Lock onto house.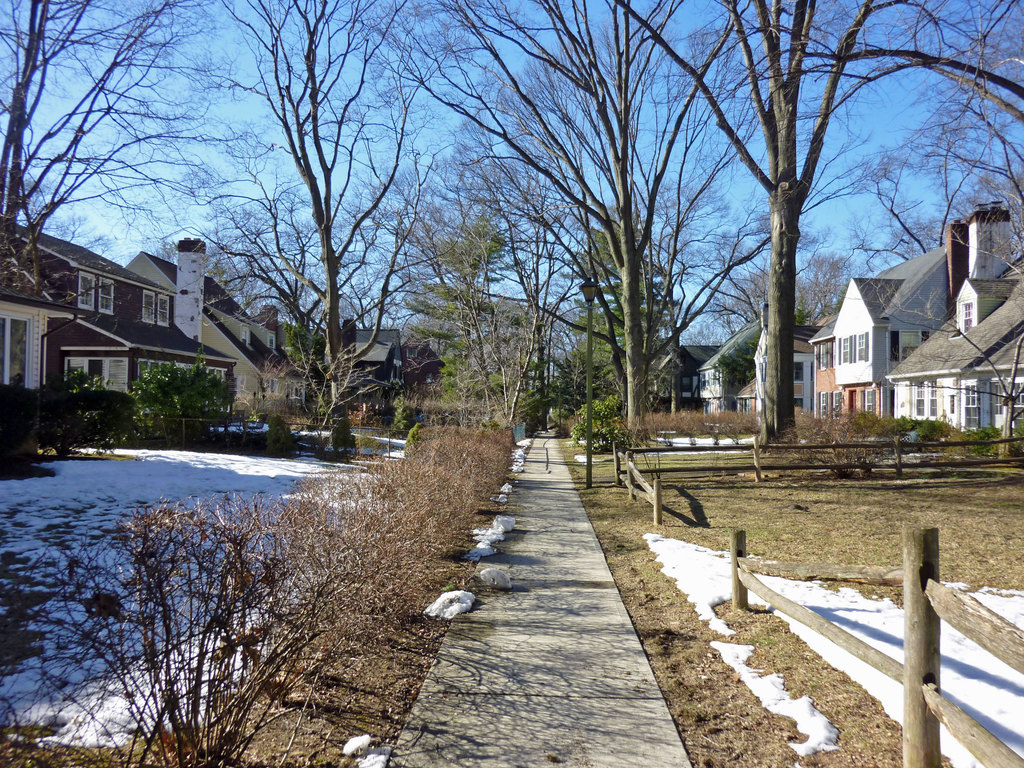
Locked: bbox(251, 342, 300, 410).
